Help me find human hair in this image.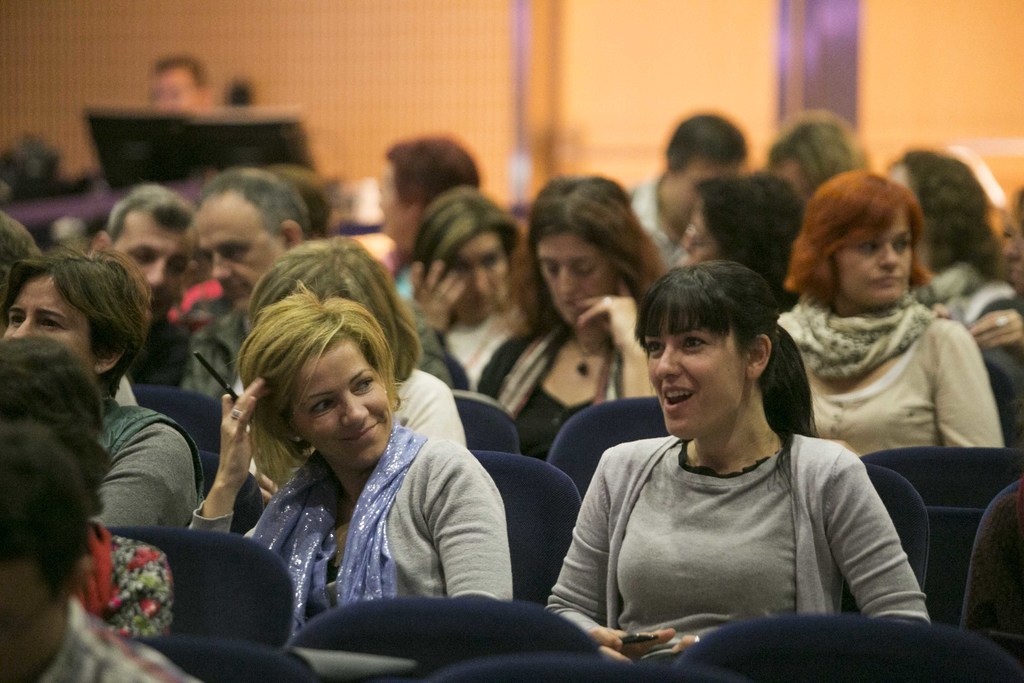
Found it: (x1=781, y1=168, x2=929, y2=314).
